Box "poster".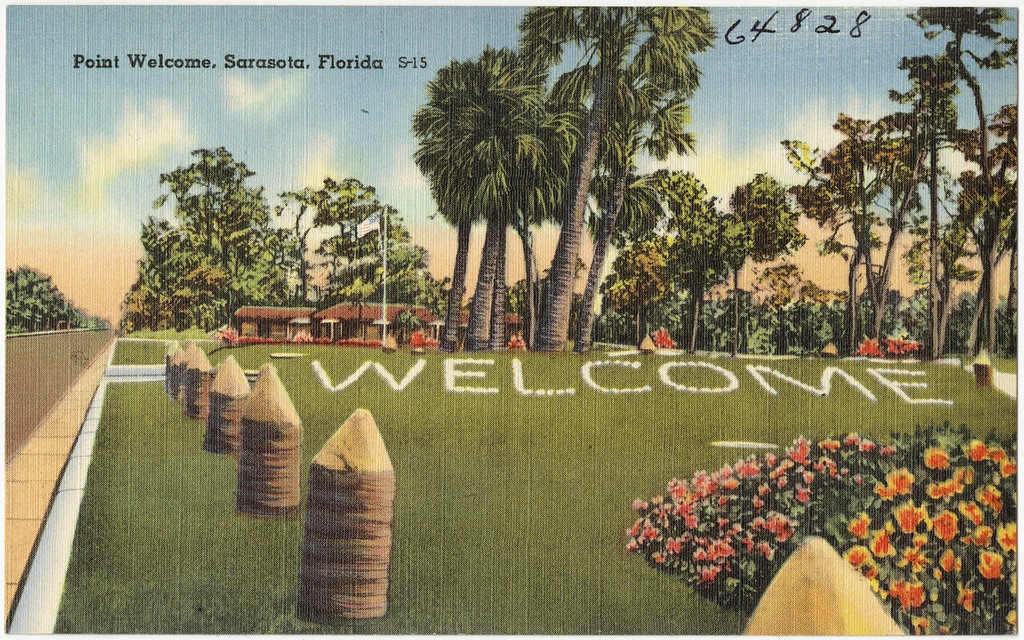
pyautogui.locateOnScreen(5, 0, 1019, 639).
